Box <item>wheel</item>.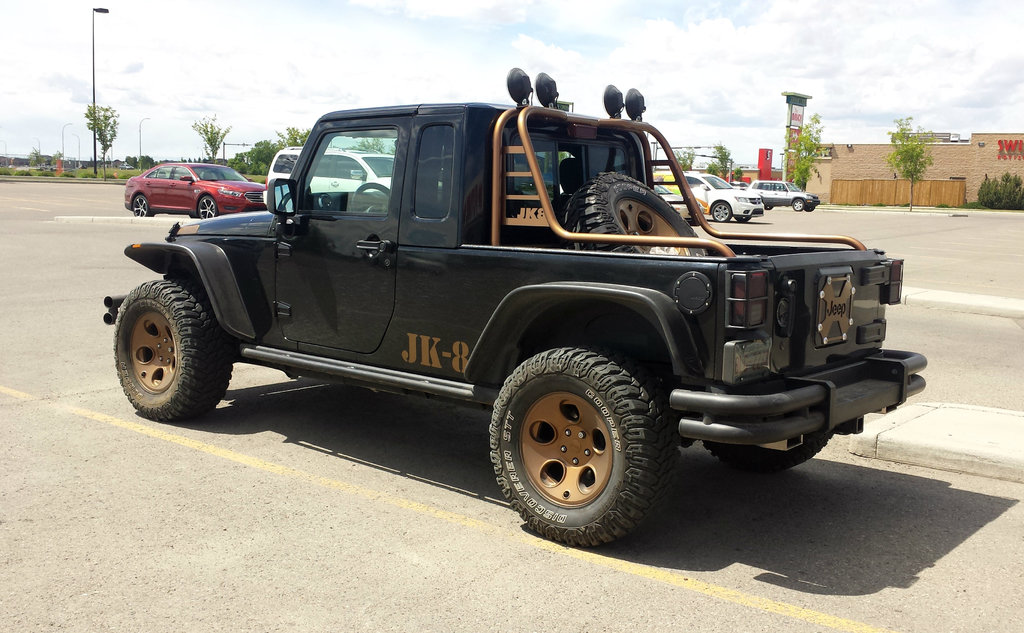
129, 194, 155, 217.
